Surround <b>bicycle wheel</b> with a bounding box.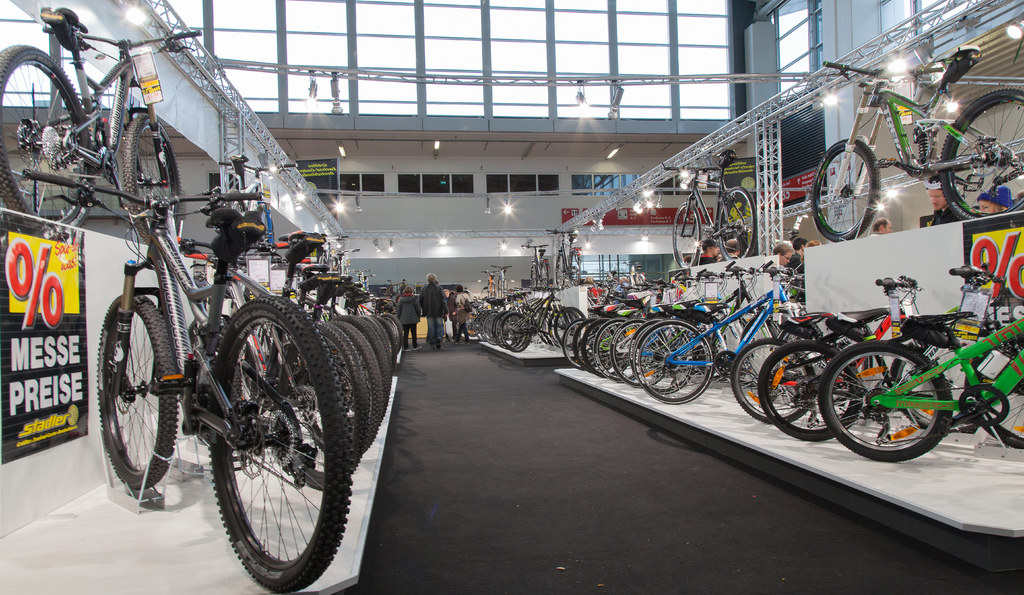
l=808, t=137, r=879, b=243.
